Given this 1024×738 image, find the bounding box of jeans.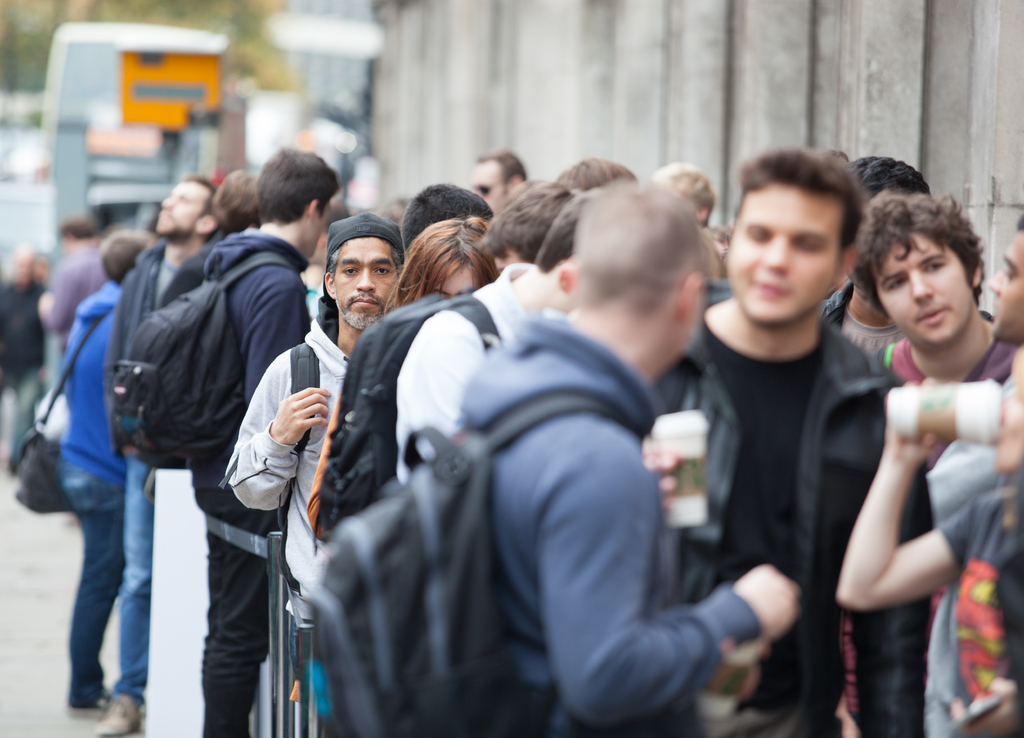
{"x1": 109, "y1": 453, "x2": 143, "y2": 696}.
